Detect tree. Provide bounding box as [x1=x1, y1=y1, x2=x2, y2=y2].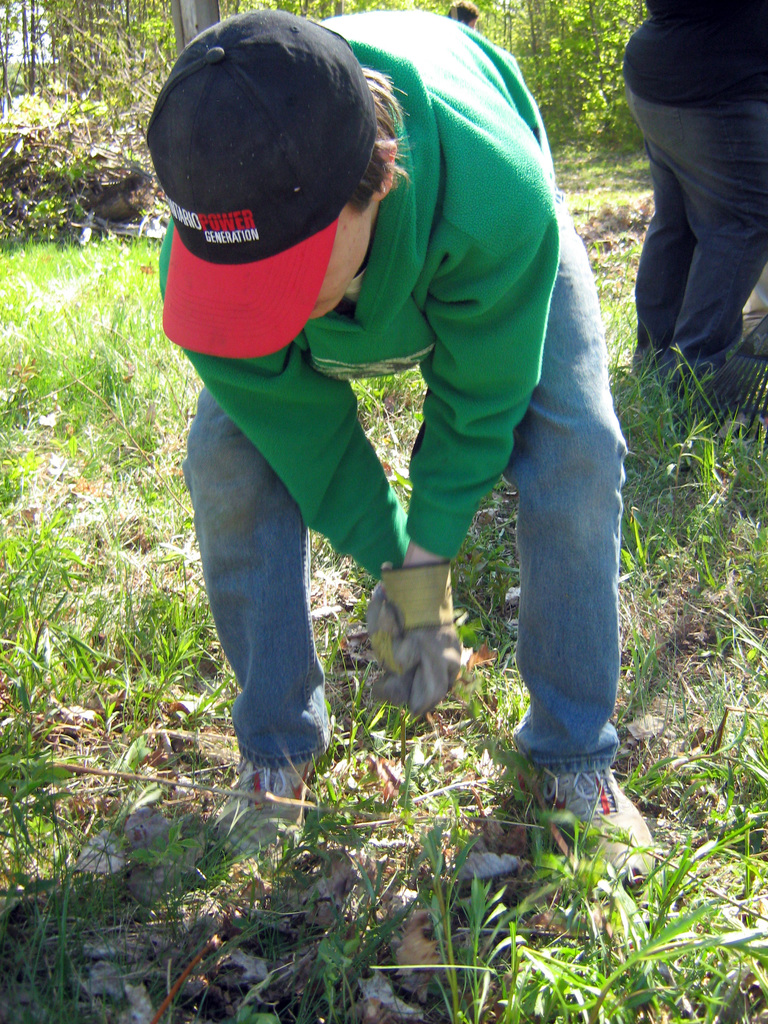
[x1=168, y1=0, x2=225, y2=51].
